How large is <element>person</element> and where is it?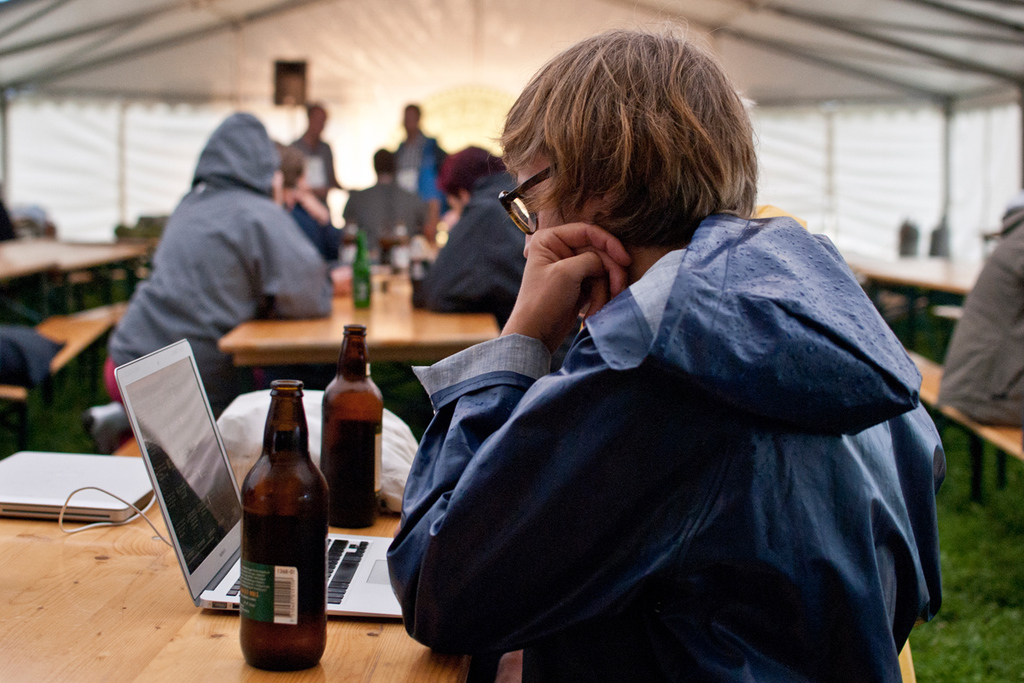
Bounding box: (x1=416, y1=137, x2=542, y2=331).
